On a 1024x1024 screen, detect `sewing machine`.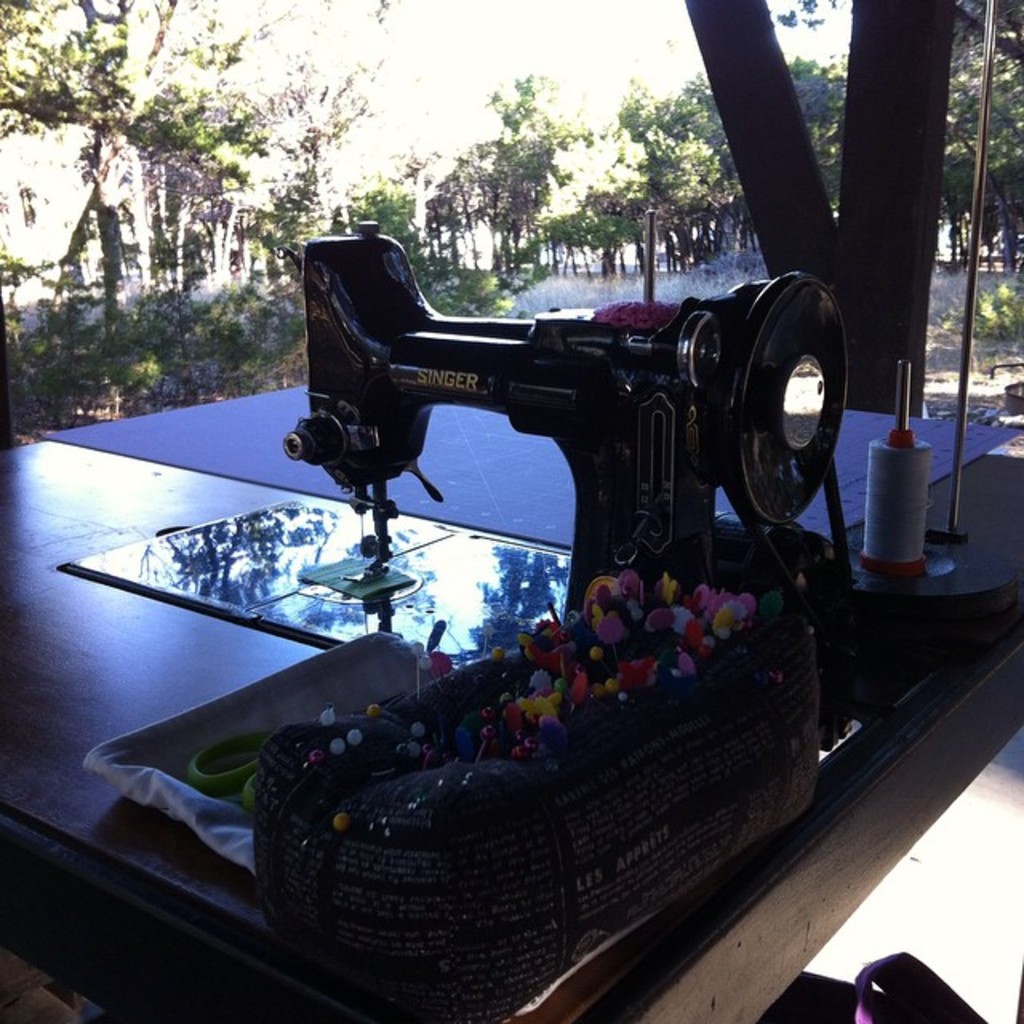
<region>58, 216, 859, 680</region>.
